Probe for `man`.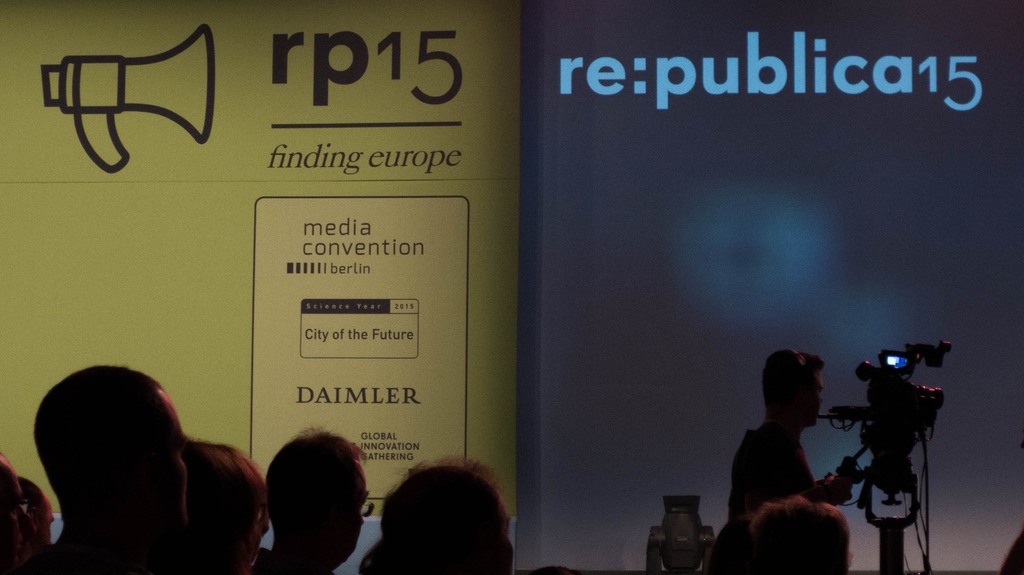
Probe result: Rect(33, 362, 195, 574).
